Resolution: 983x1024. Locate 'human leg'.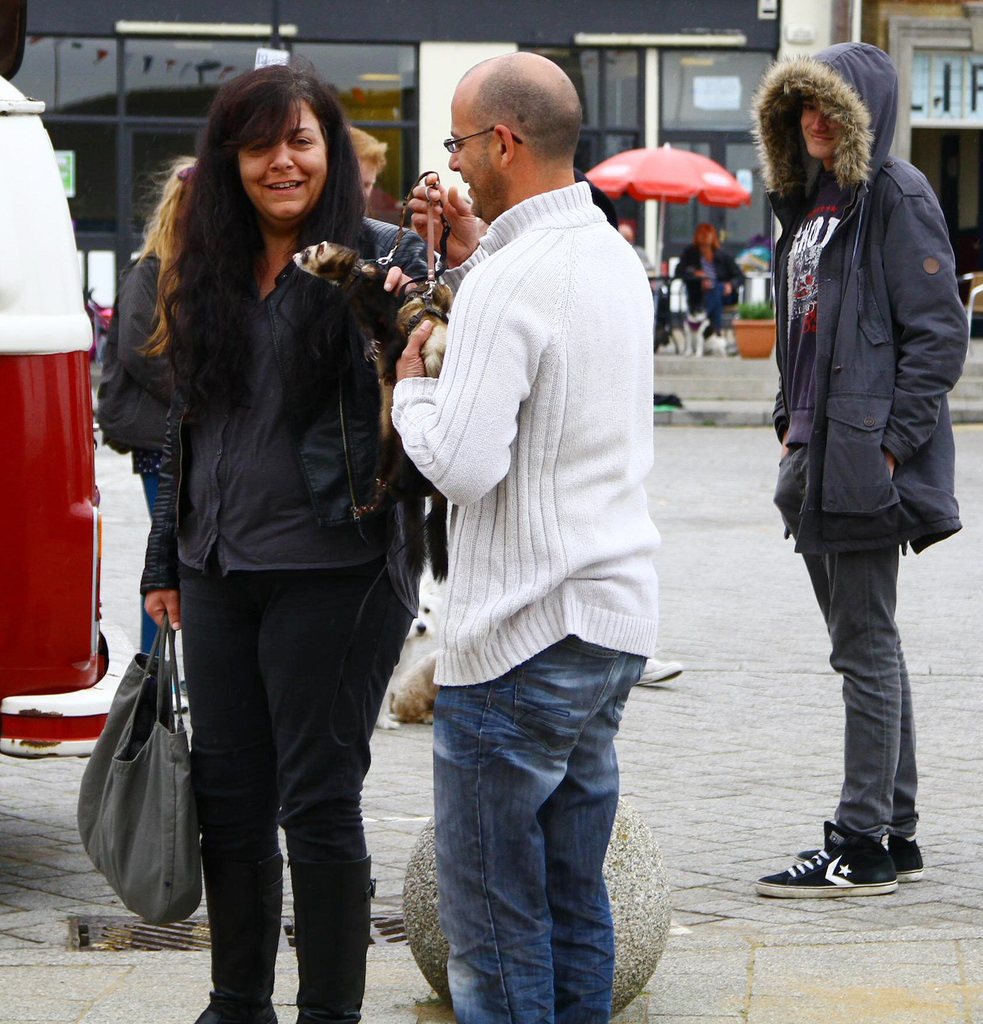
172, 572, 275, 1023.
